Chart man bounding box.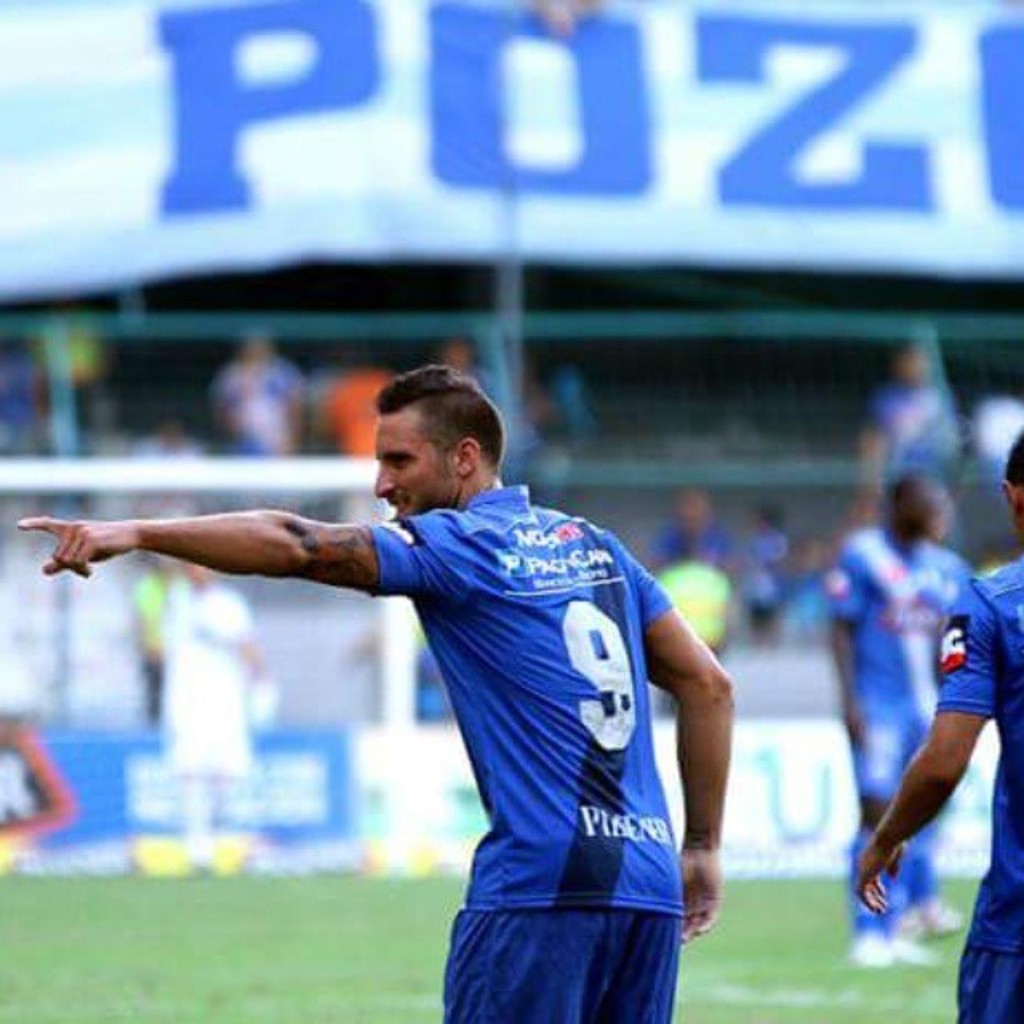
Charted: select_region(819, 470, 982, 968).
